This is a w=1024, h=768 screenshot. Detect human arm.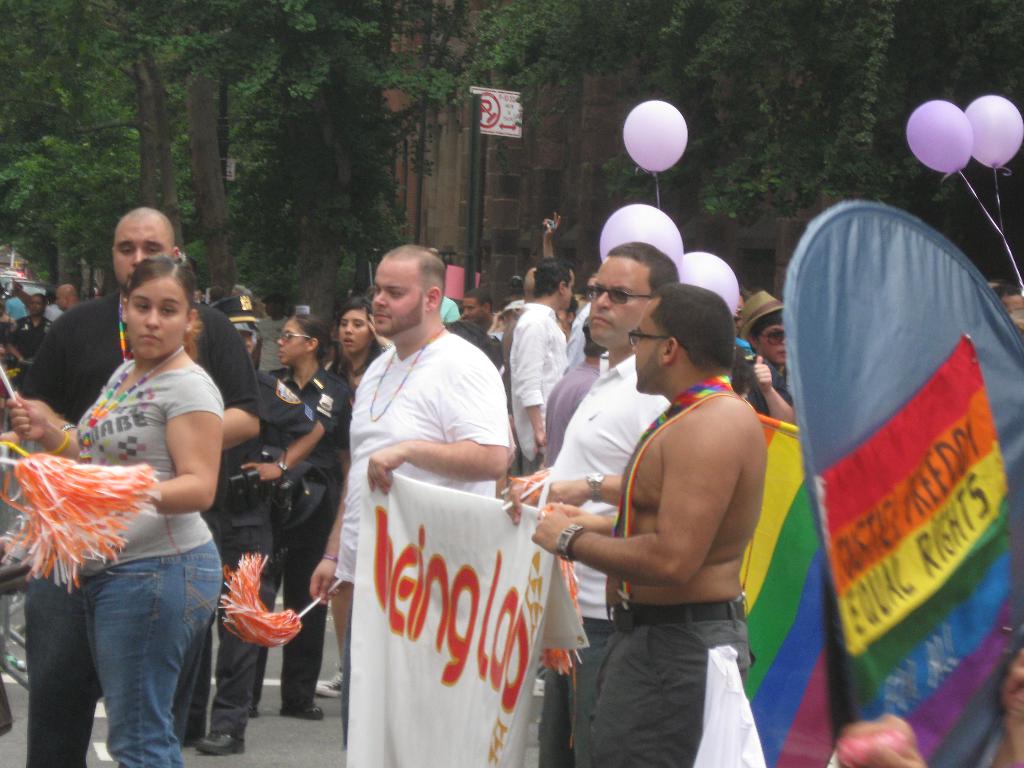
(141, 403, 212, 547).
